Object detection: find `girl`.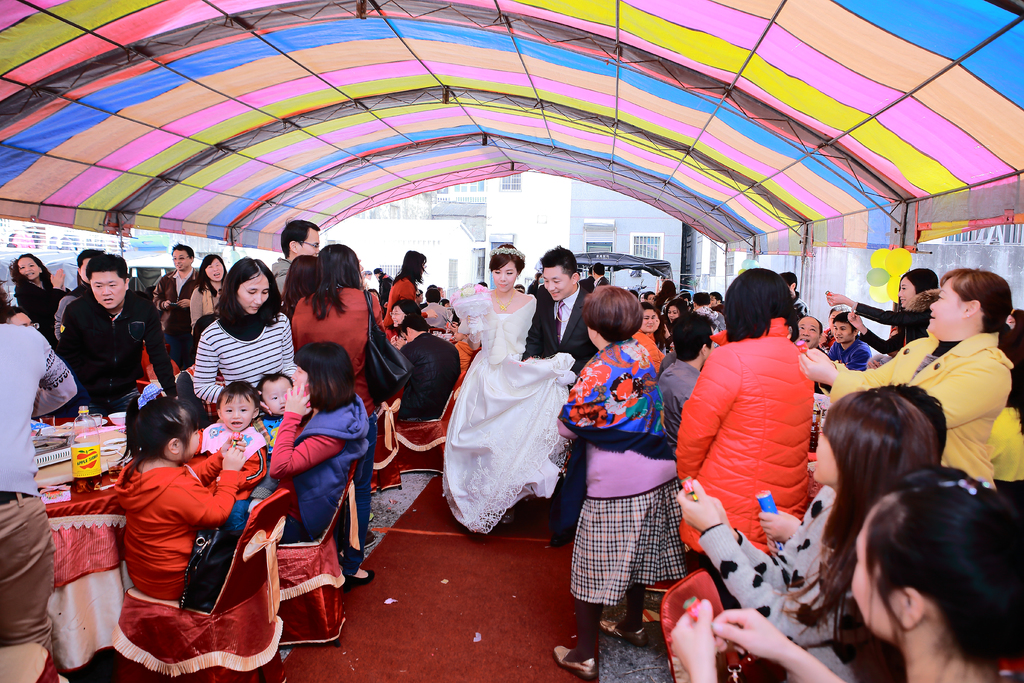
x1=198 y1=343 x2=374 y2=593.
